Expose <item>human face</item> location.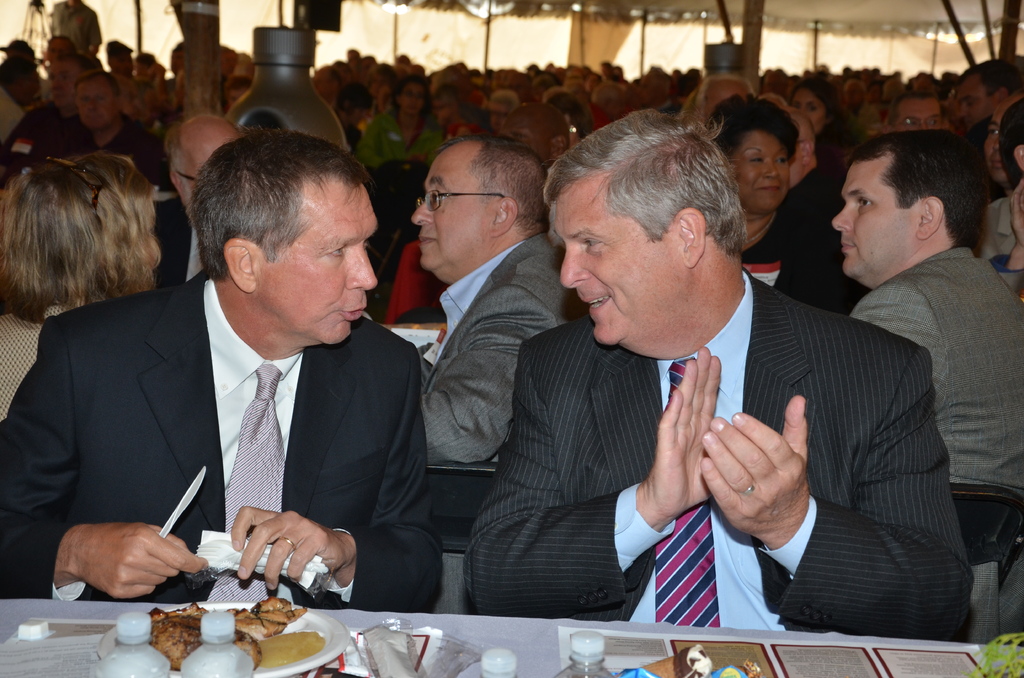
Exposed at (734, 127, 792, 206).
